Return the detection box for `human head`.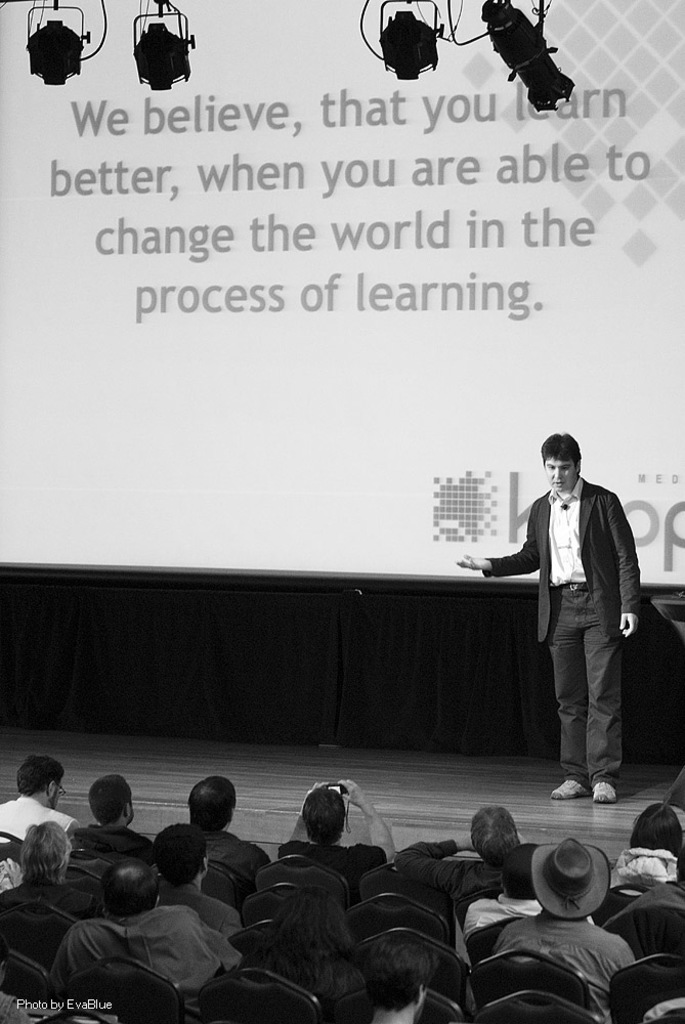
Rect(102, 863, 161, 918).
